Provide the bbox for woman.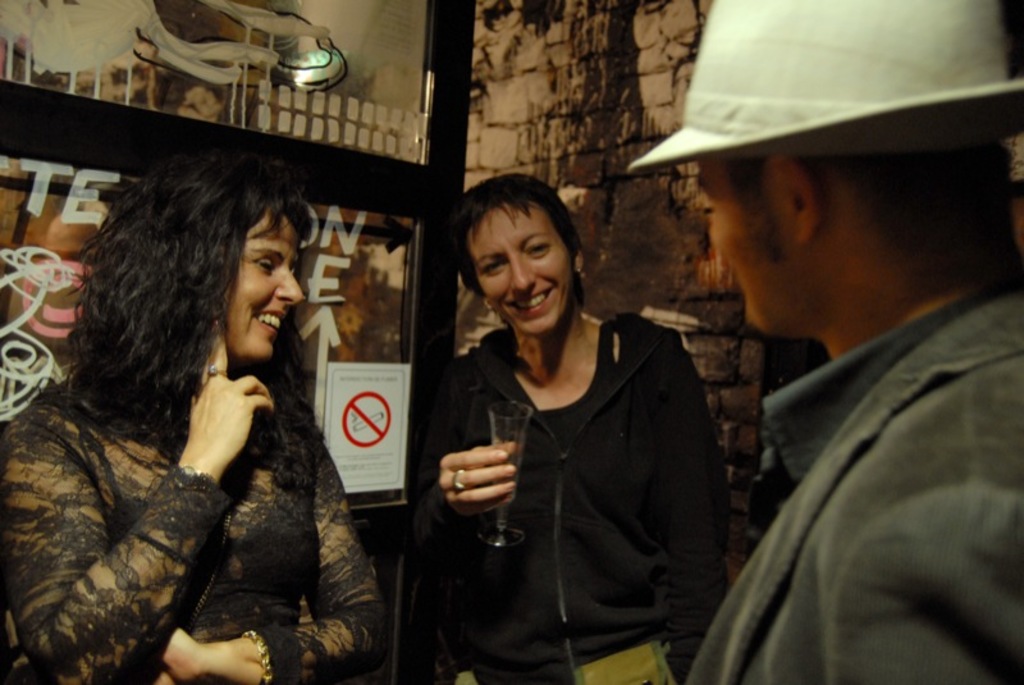
region(415, 179, 718, 682).
